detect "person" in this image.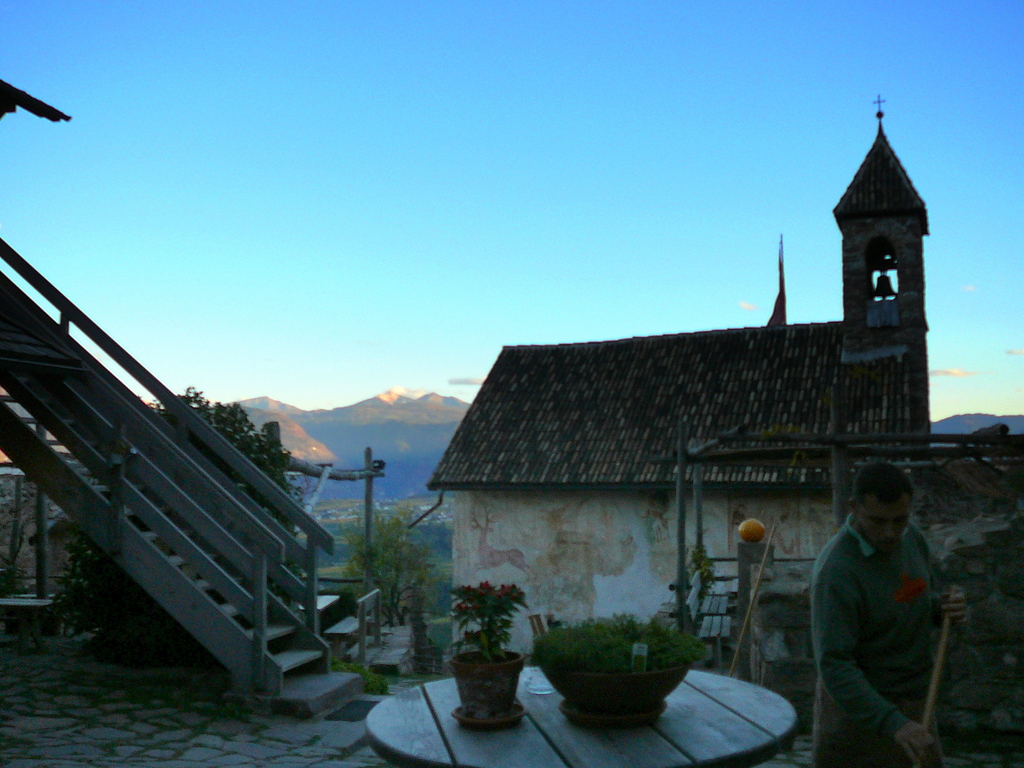
Detection: (left=815, top=458, right=954, bottom=767).
